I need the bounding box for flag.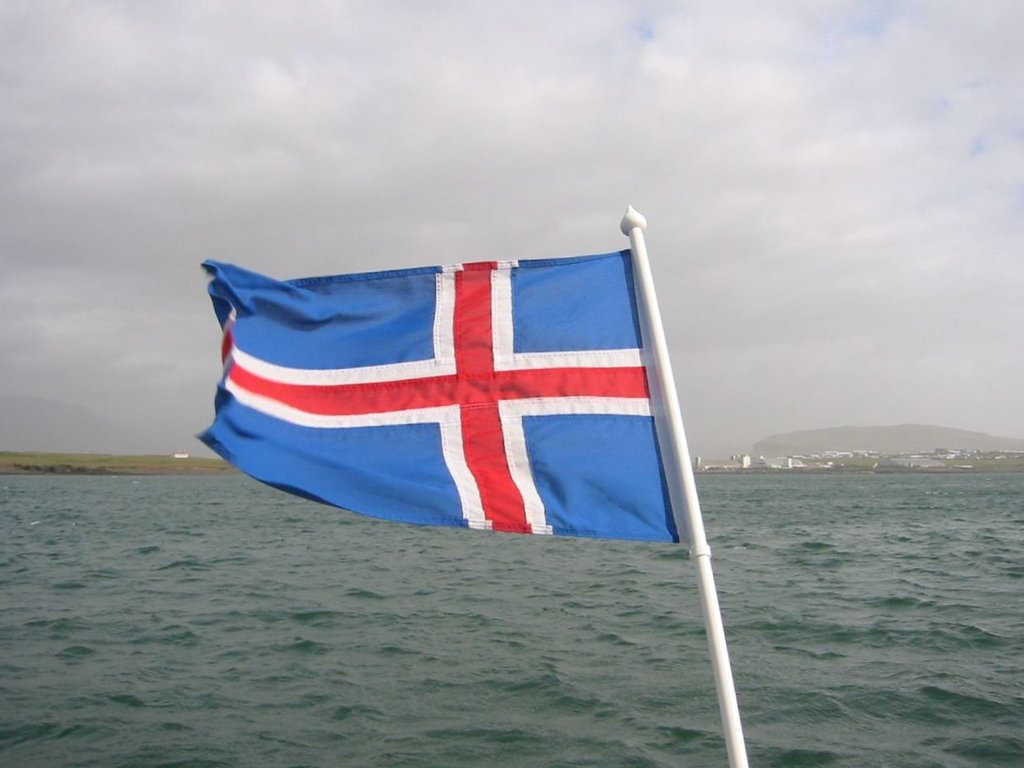
Here it is: box=[186, 225, 728, 588].
